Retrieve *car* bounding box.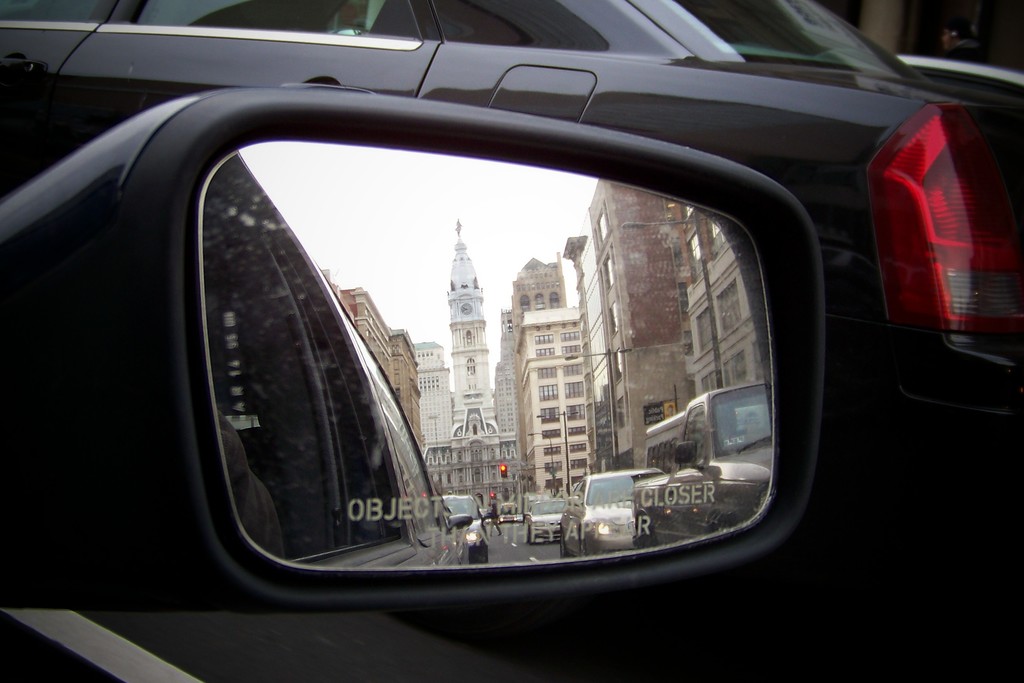
Bounding box: 0 101 824 614.
